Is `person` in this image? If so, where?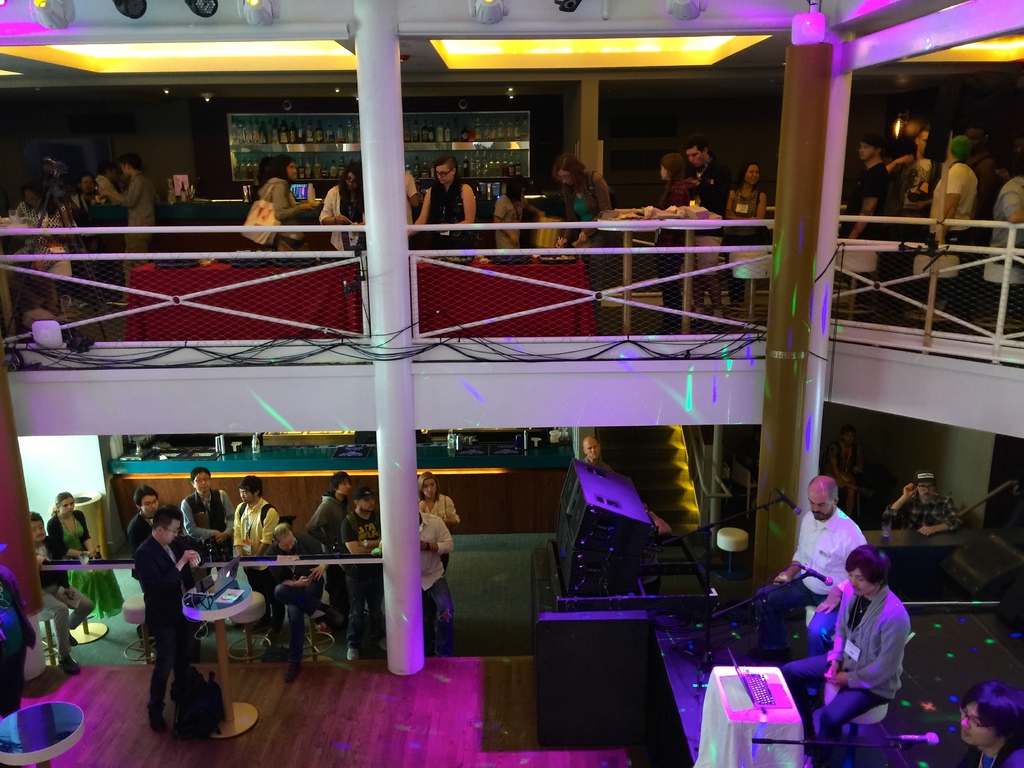
Yes, at detection(582, 435, 616, 468).
